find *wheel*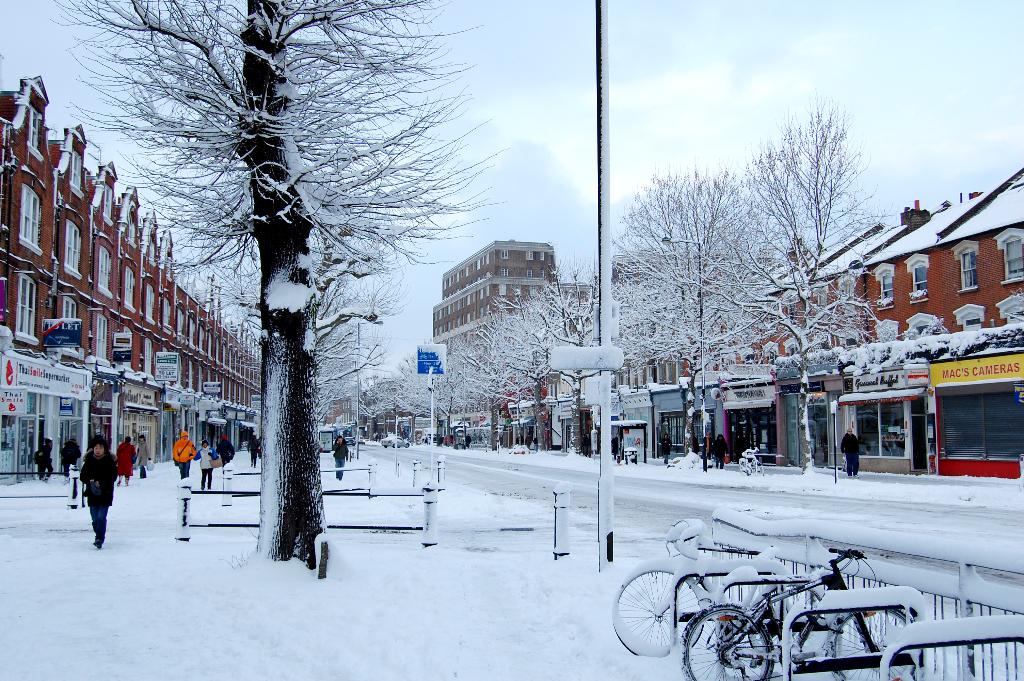
box=[737, 460, 752, 475]
